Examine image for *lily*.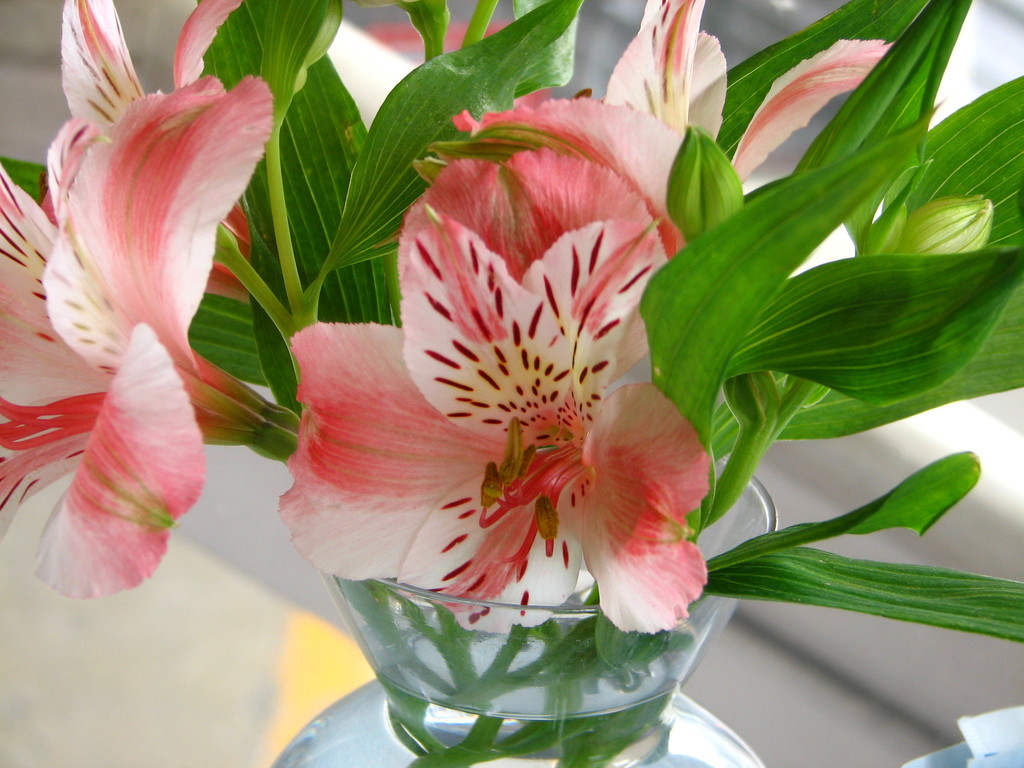
Examination result: pyautogui.locateOnScreen(276, 157, 695, 637).
